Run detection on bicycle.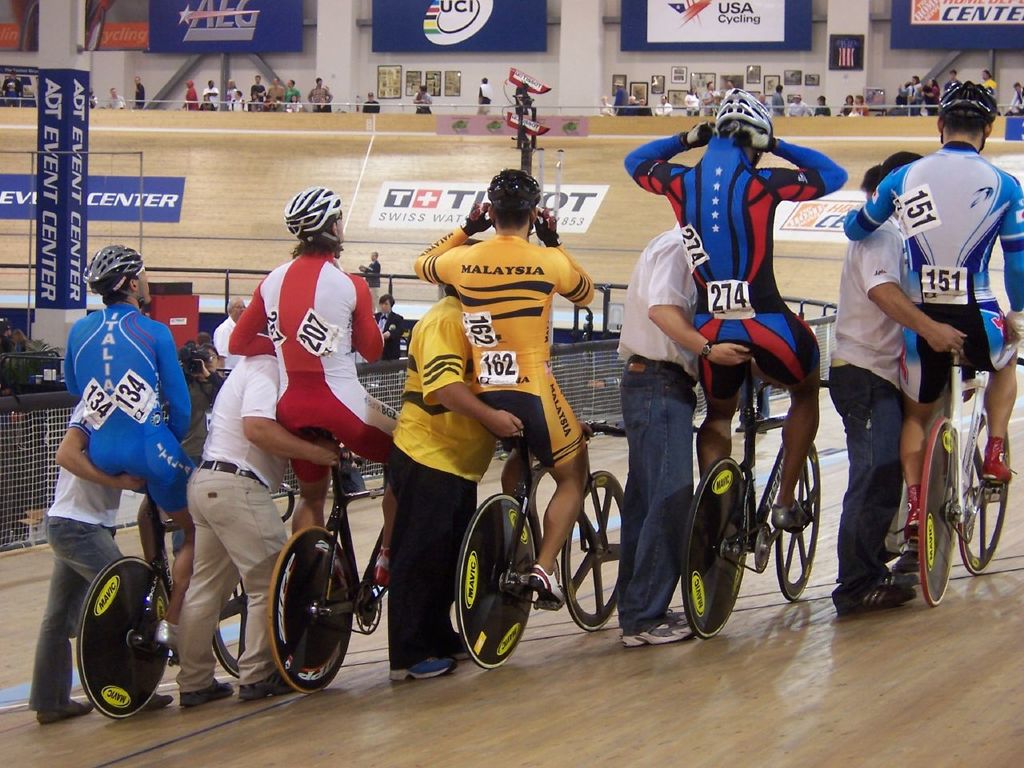
Result: 681,314,837,638.
